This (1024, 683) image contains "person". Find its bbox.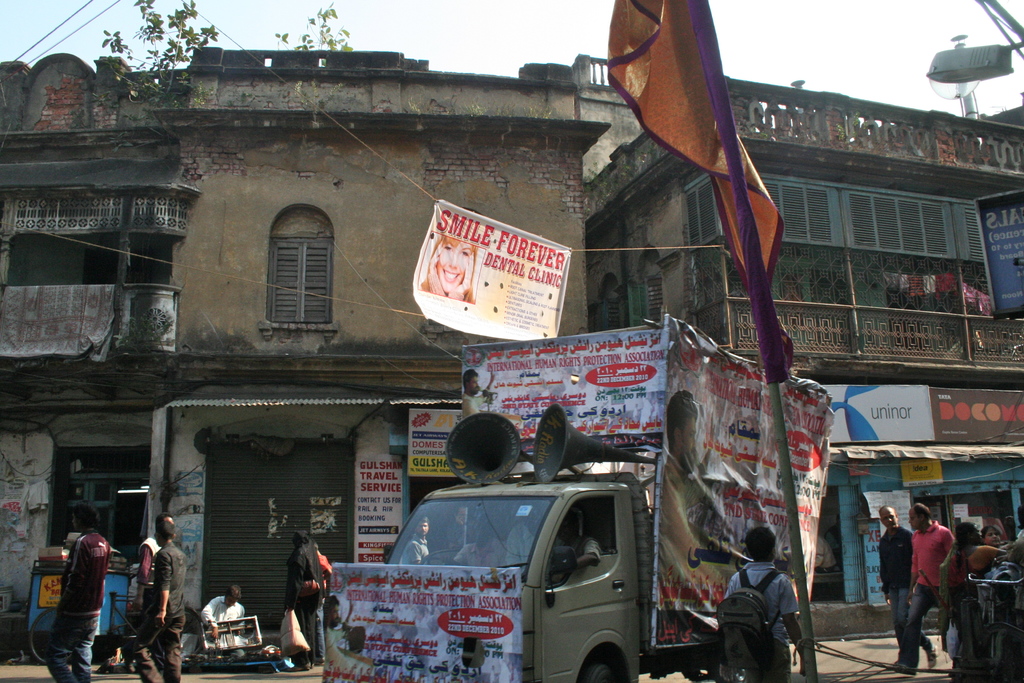
l=287, t=531, r=323, b=658.
